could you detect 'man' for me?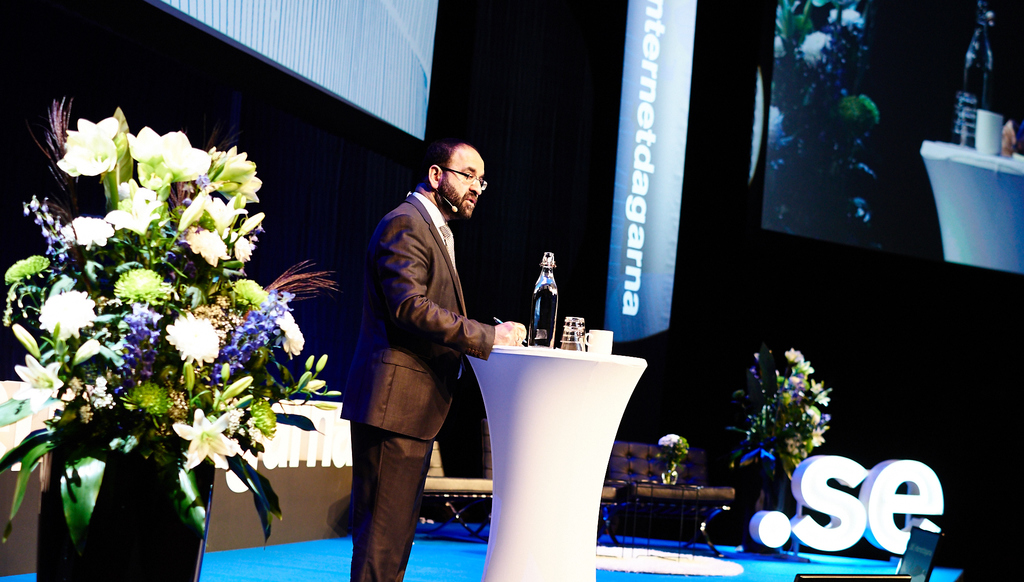
Detection result: 325, 124, 515, 564.
